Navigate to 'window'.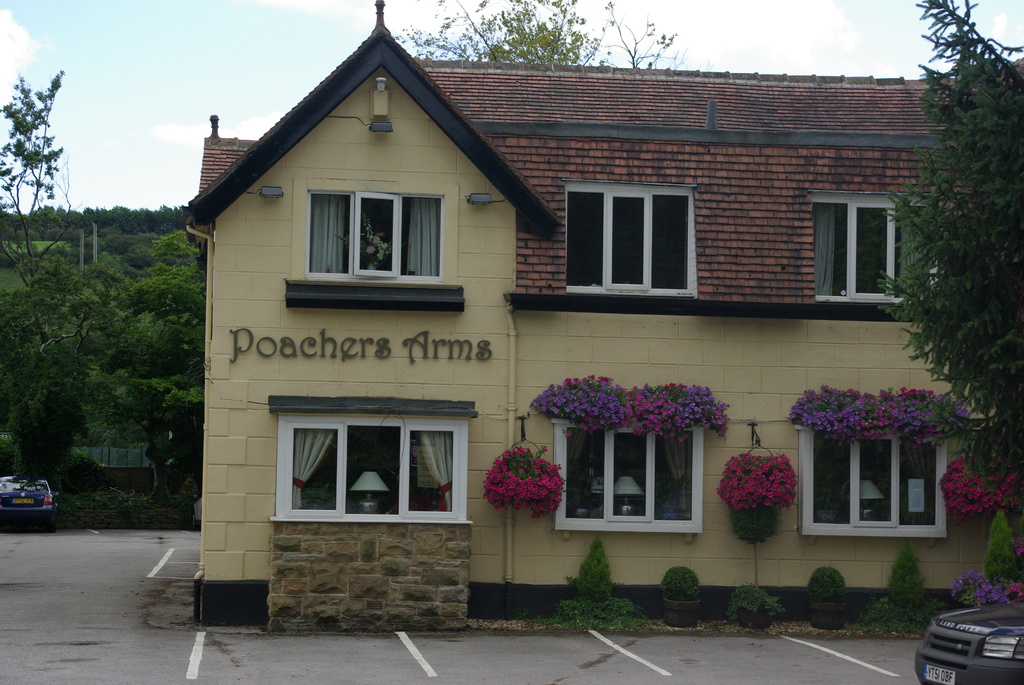
Navigation target: (x1=810, y1=186, x2=939, y2=303).
